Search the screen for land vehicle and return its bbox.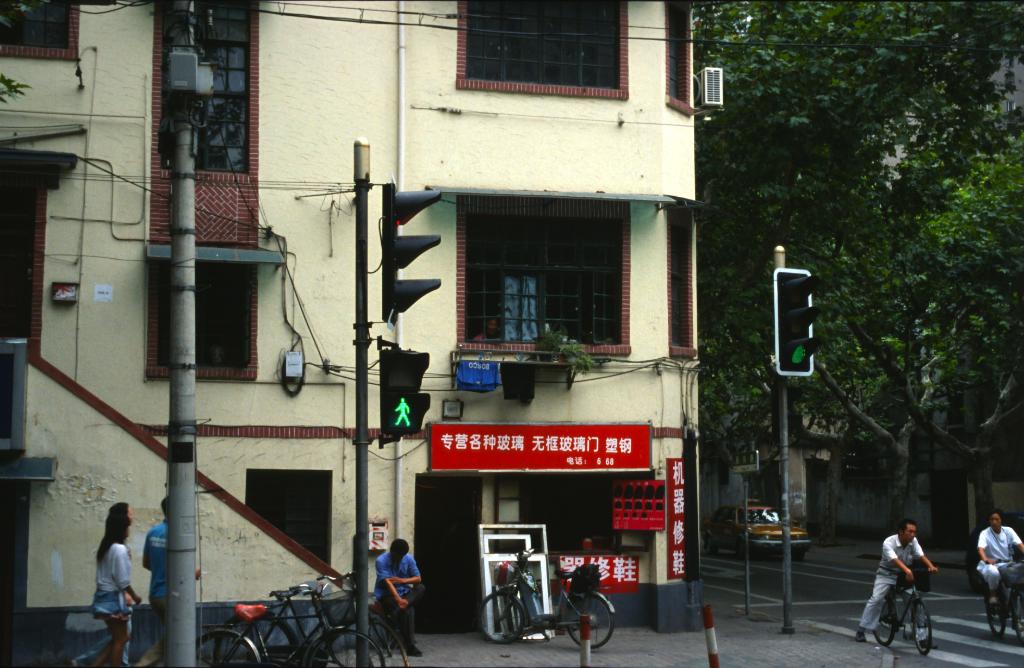
Found: l=216, t=569, r=408, b=667.
